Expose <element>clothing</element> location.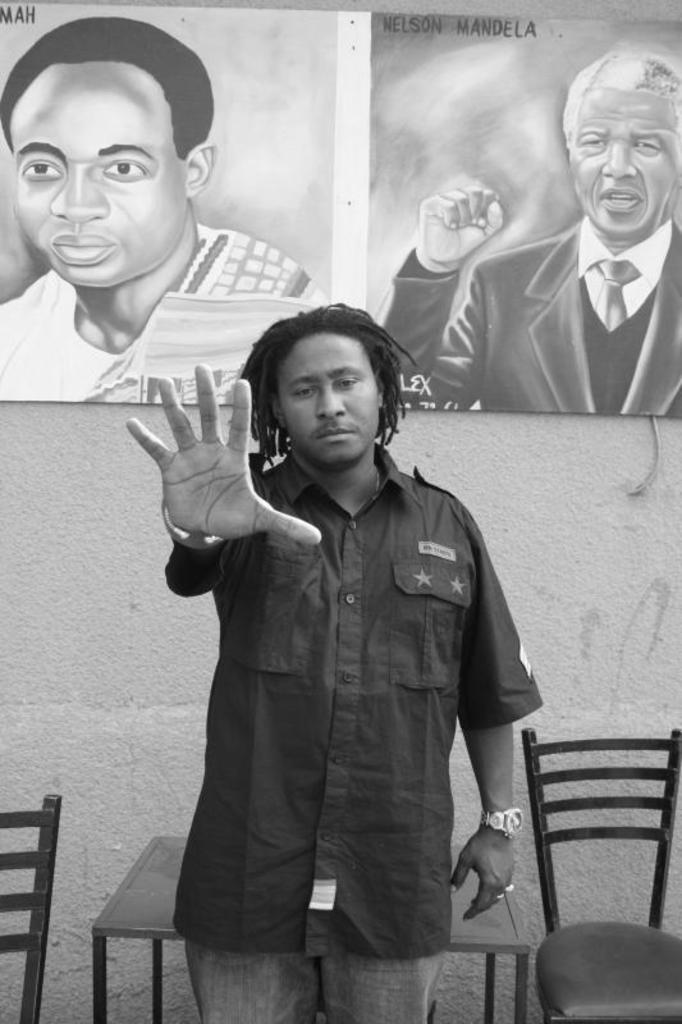
Exposed at {"left": 147, "top": 428, "right": 532, "bottom": 952}.
